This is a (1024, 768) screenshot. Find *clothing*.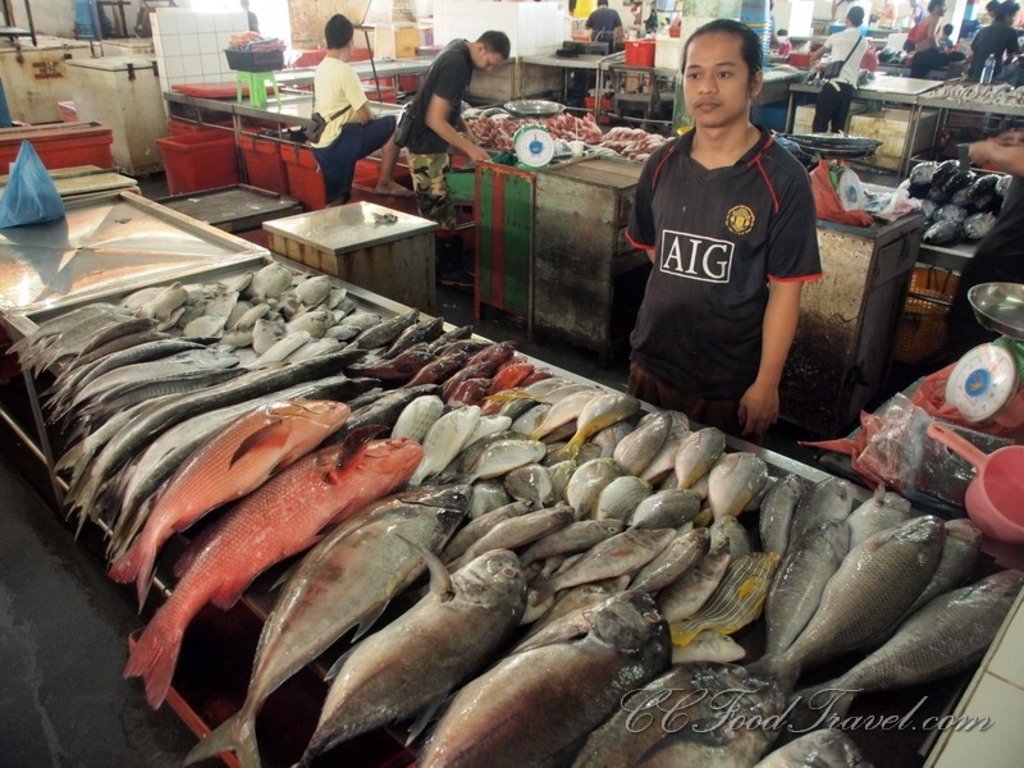
Bounding box: [left=941, top=31, right=954, bottom=49].
